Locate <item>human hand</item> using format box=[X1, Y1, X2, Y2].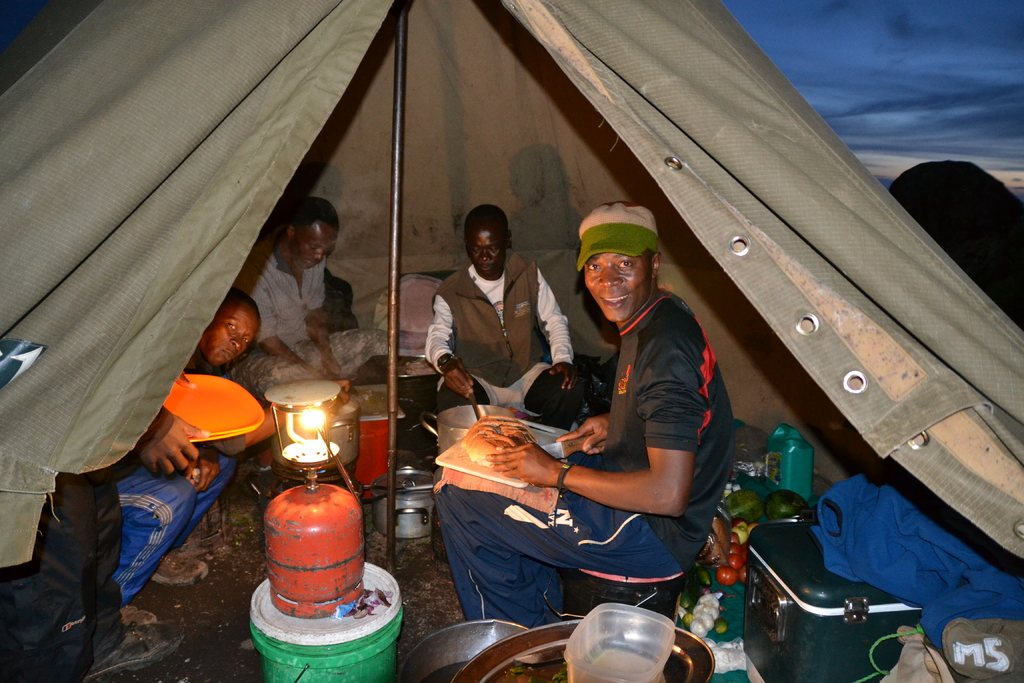
box=[124, 419, 193, 498].
